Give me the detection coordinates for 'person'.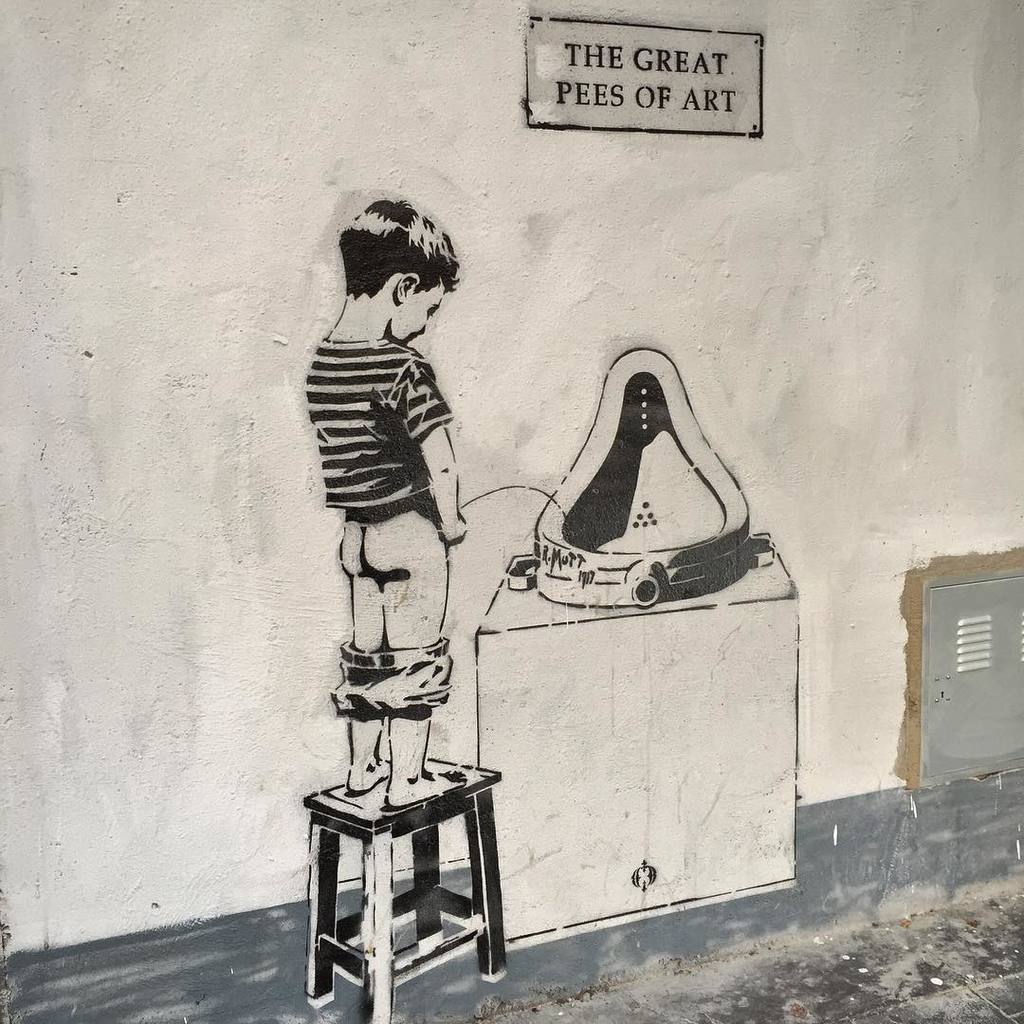
(x1=291, y1=199, x2=470, y2=810).
